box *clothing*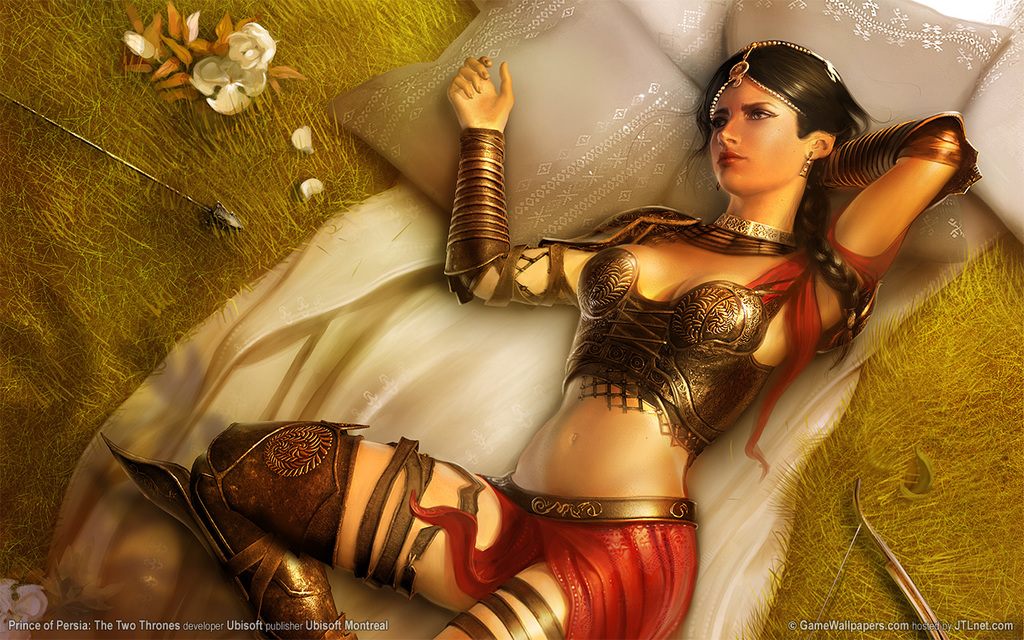
{"left": 558, "top": 208, "right": 817, "bottom": 470}
